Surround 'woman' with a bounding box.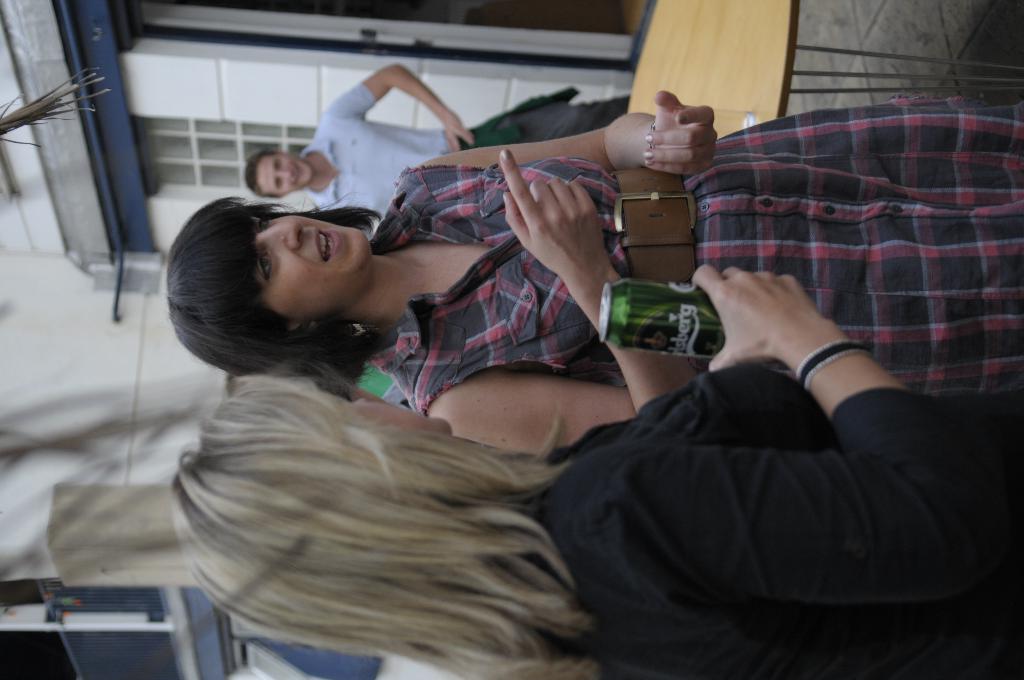
[left=171, top=266, right=1023, bottom=679].
